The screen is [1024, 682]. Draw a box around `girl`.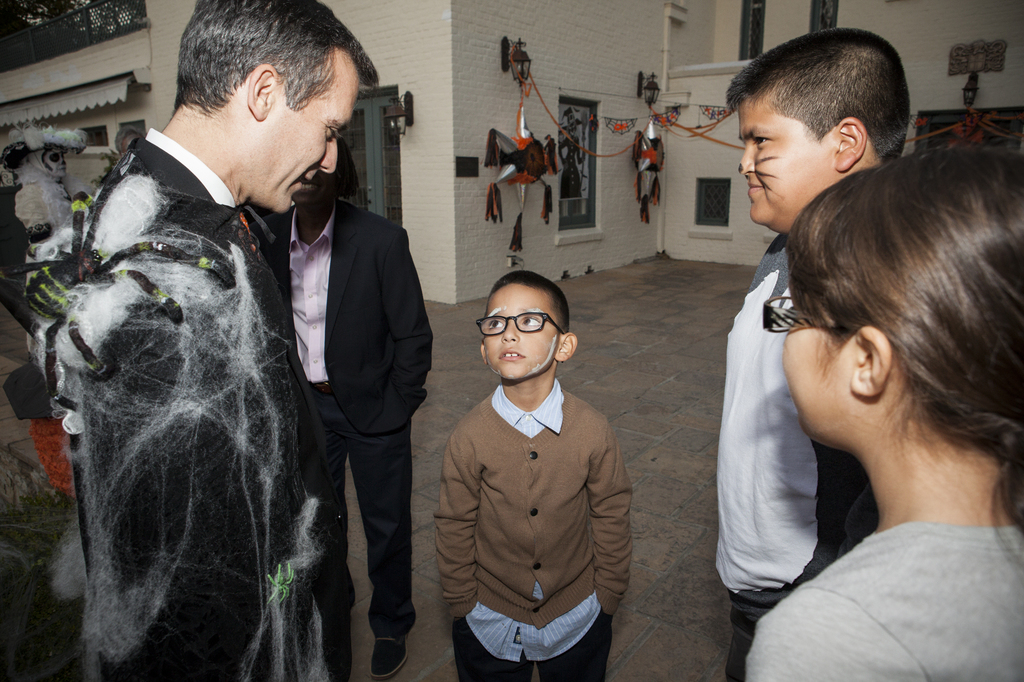
[741,150,1023,681].
